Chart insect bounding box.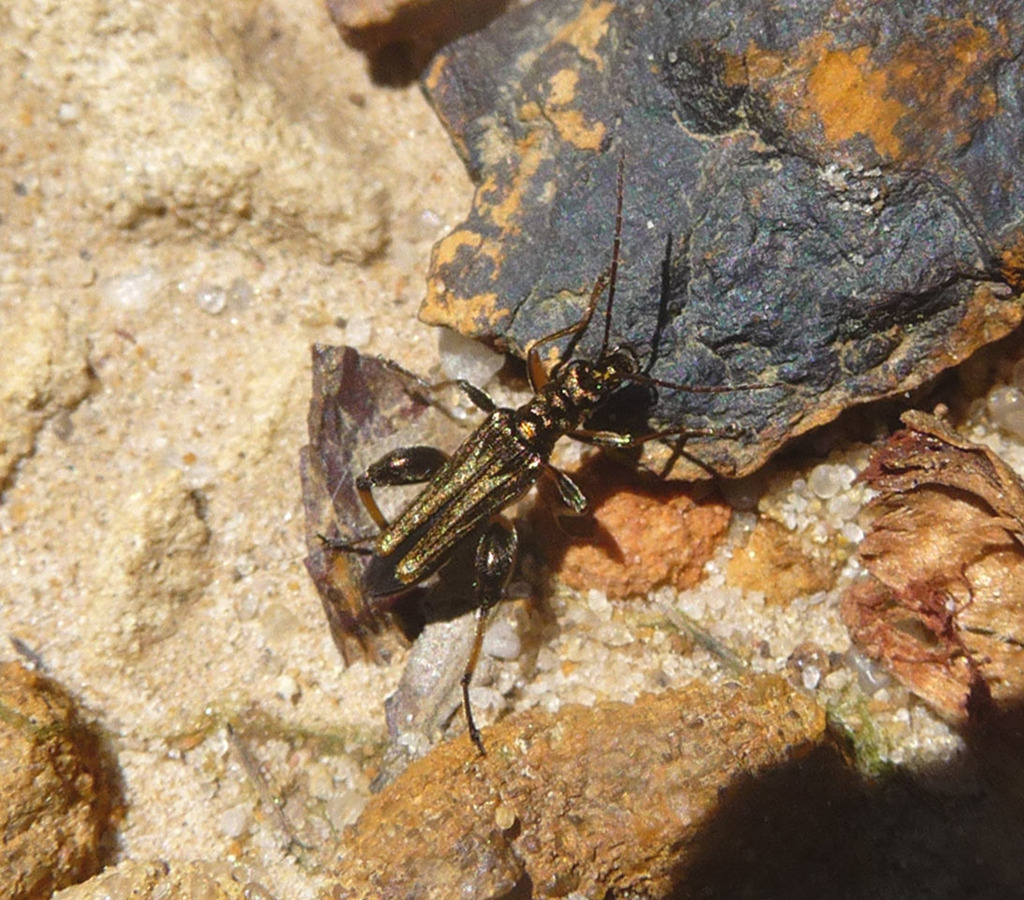
Charted: (left=315, top=143, right=785, bottom=759).
